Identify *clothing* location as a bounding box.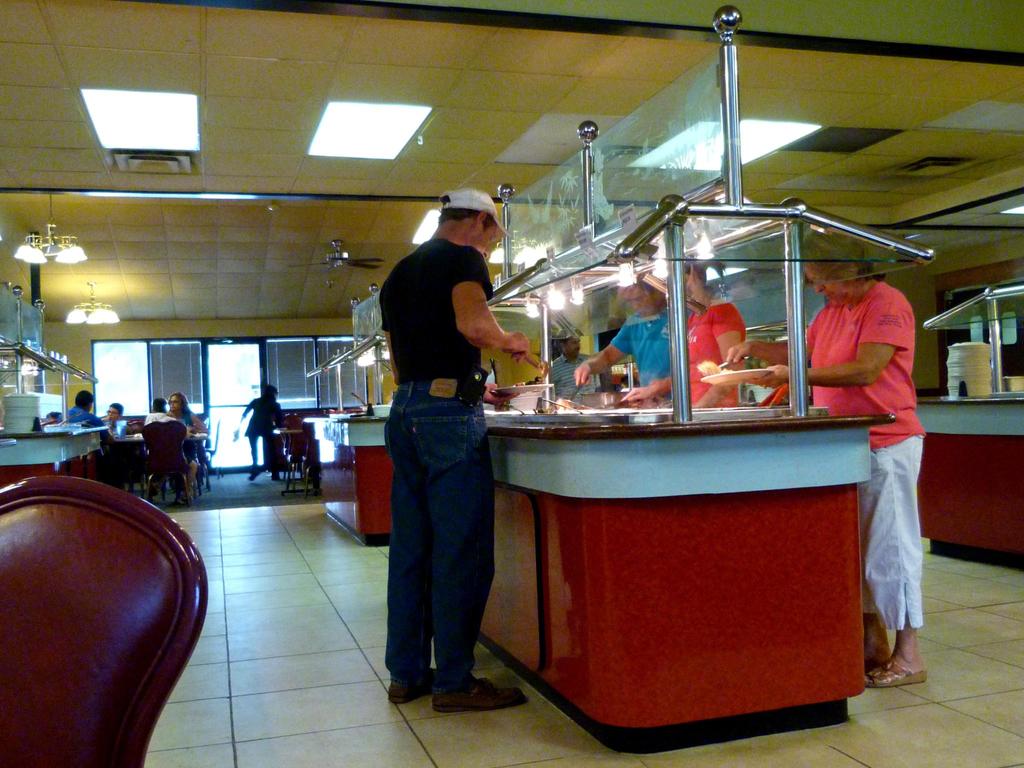
604 314 673 389.
